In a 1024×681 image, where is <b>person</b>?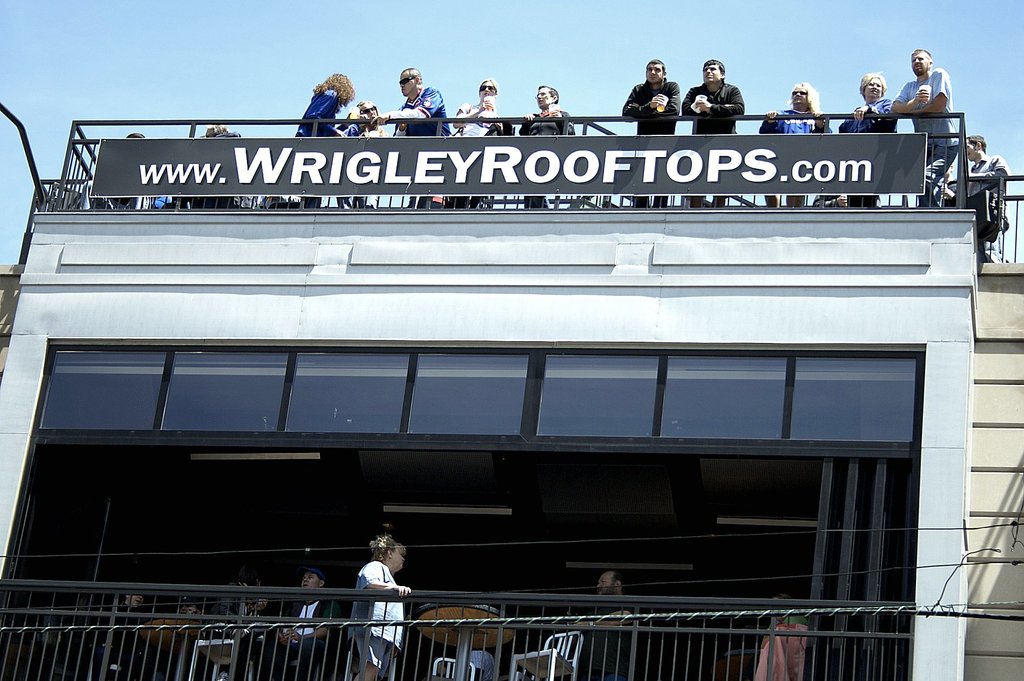
pyautogui.locateOnScreen(623, 58, 679, 211).
